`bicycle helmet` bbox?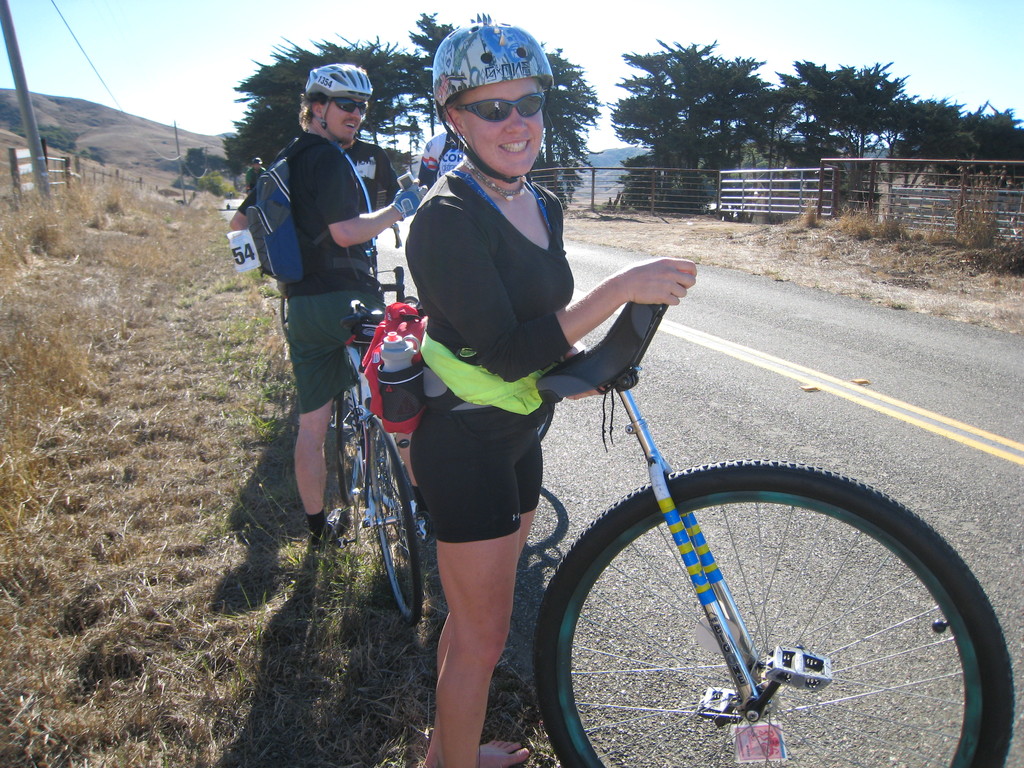
297 67 375 100
